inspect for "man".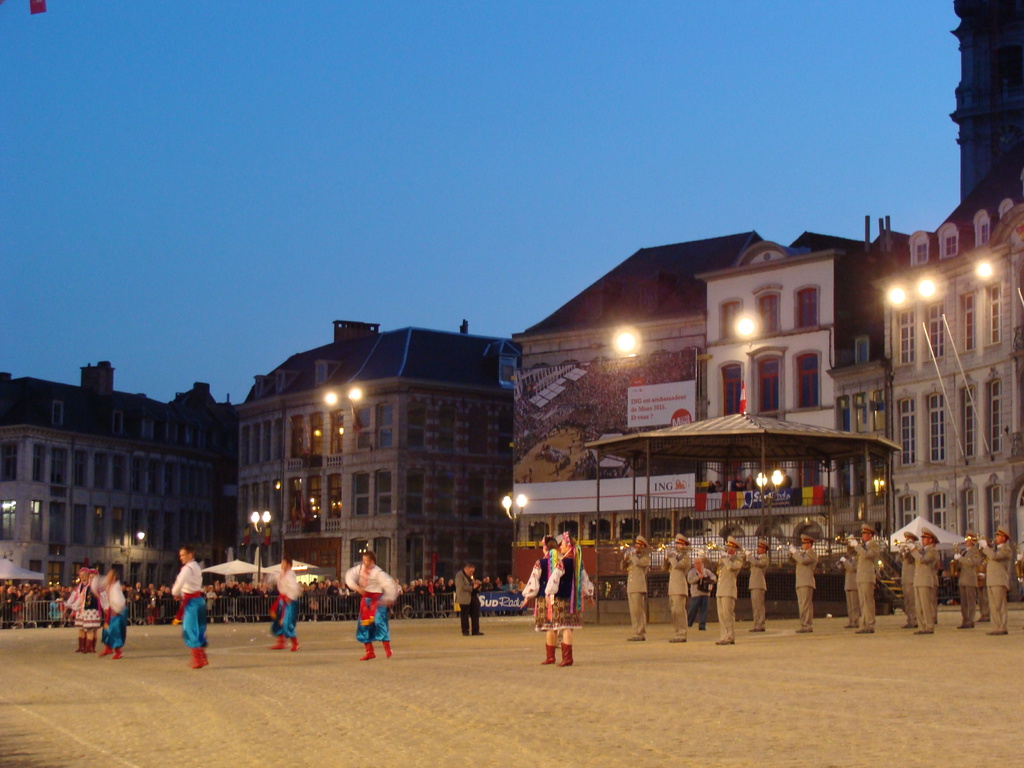
Inspection: x1=895 y1=529 x2=966 y2=642.
